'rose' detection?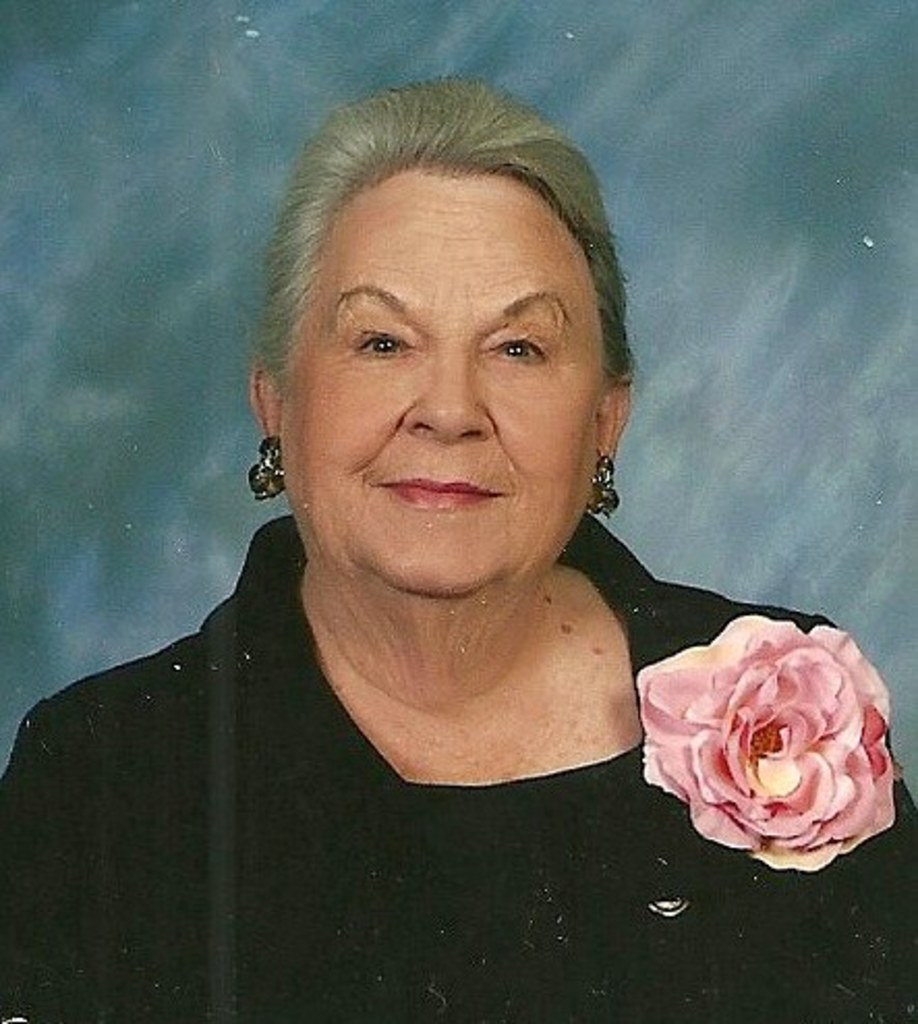
(632, 607, 903, 869)
